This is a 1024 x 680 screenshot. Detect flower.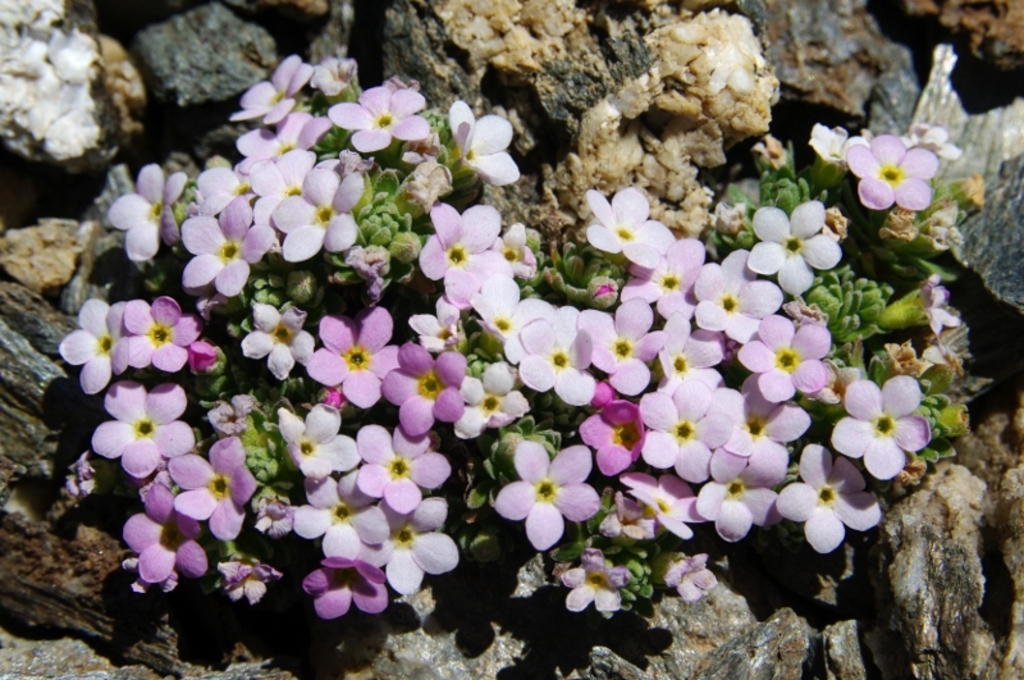
(251, 496, 305, 543).
